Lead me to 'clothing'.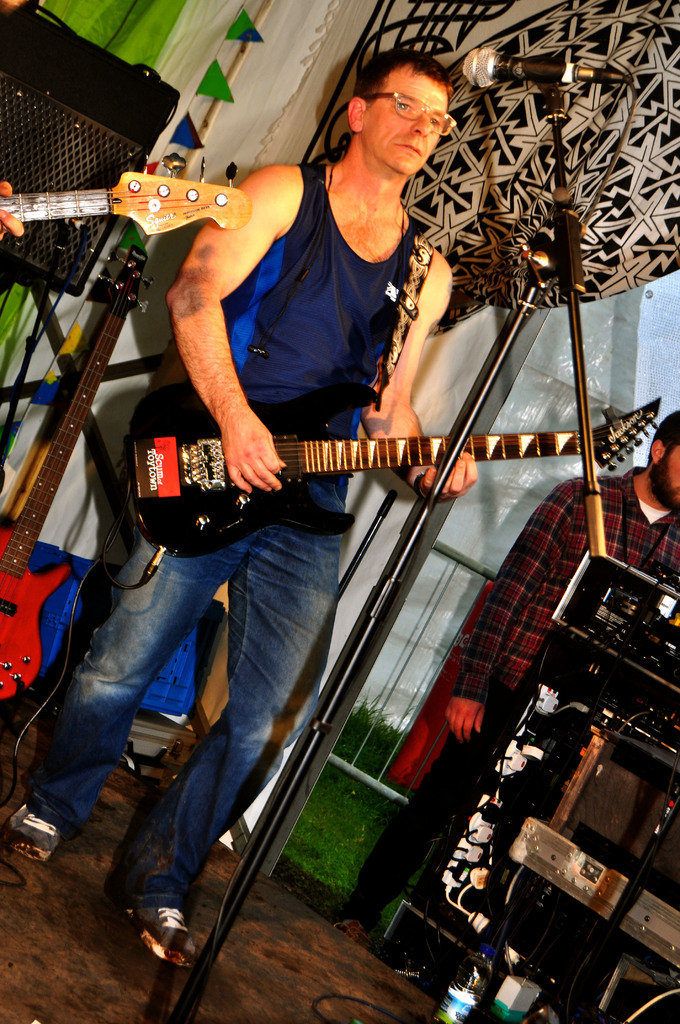
Lead to x1=178, y1=136, x2=501, y2=574.
